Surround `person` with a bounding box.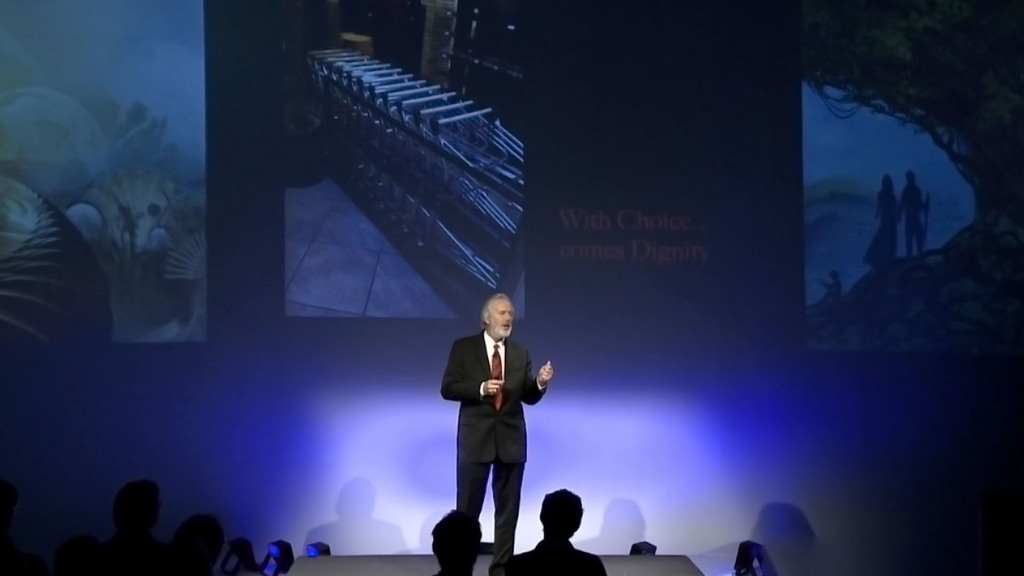
BBox(863, 173, 900, 266).
